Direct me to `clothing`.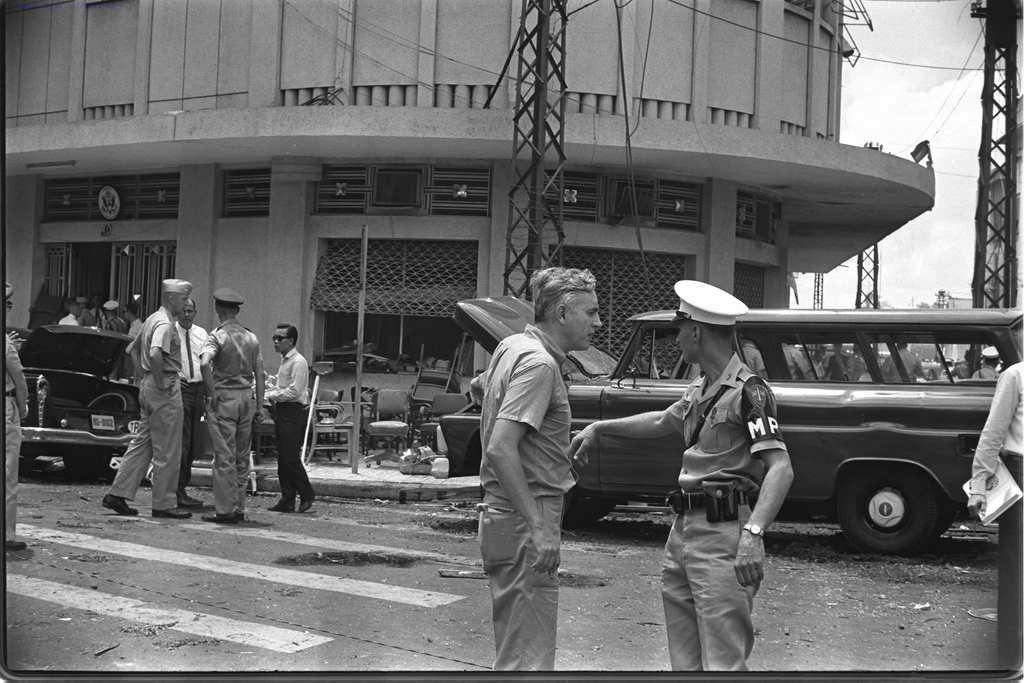
Direction: {"x1": 0, "y1": 330, "x2": 36, "y2": 547}.
